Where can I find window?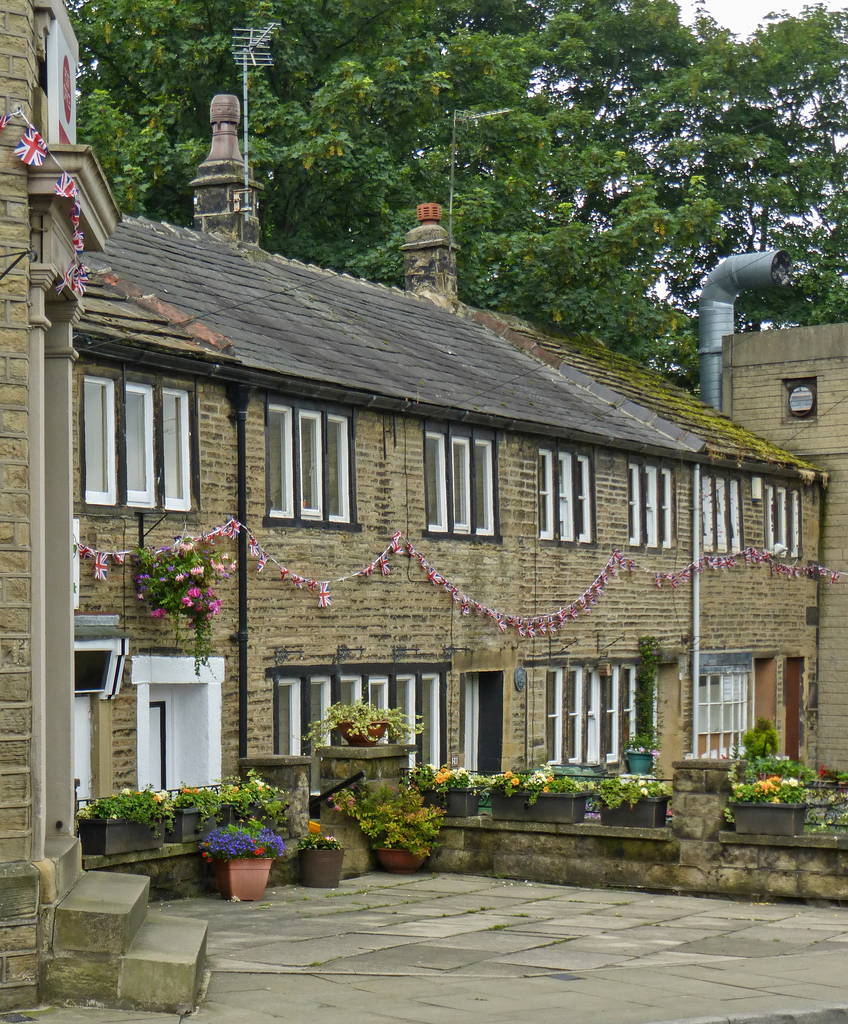
You can find it at locate(268, 404, 294, 520).
